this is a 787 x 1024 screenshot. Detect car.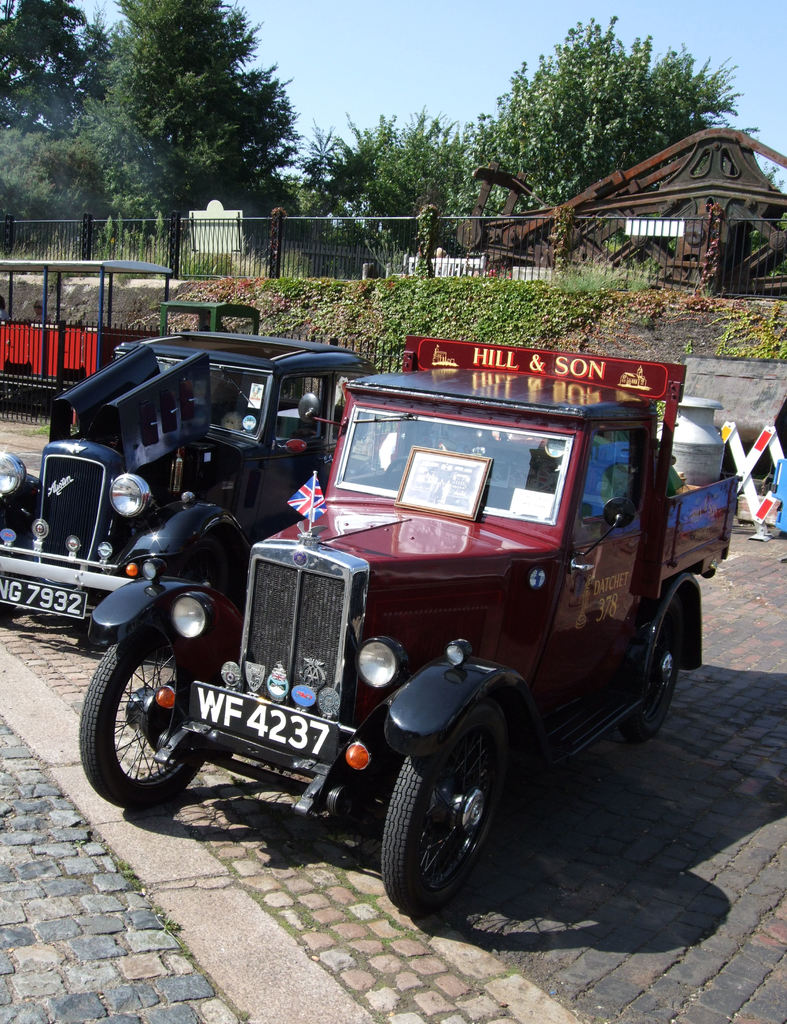
detection(76, 335, 748, 910).
